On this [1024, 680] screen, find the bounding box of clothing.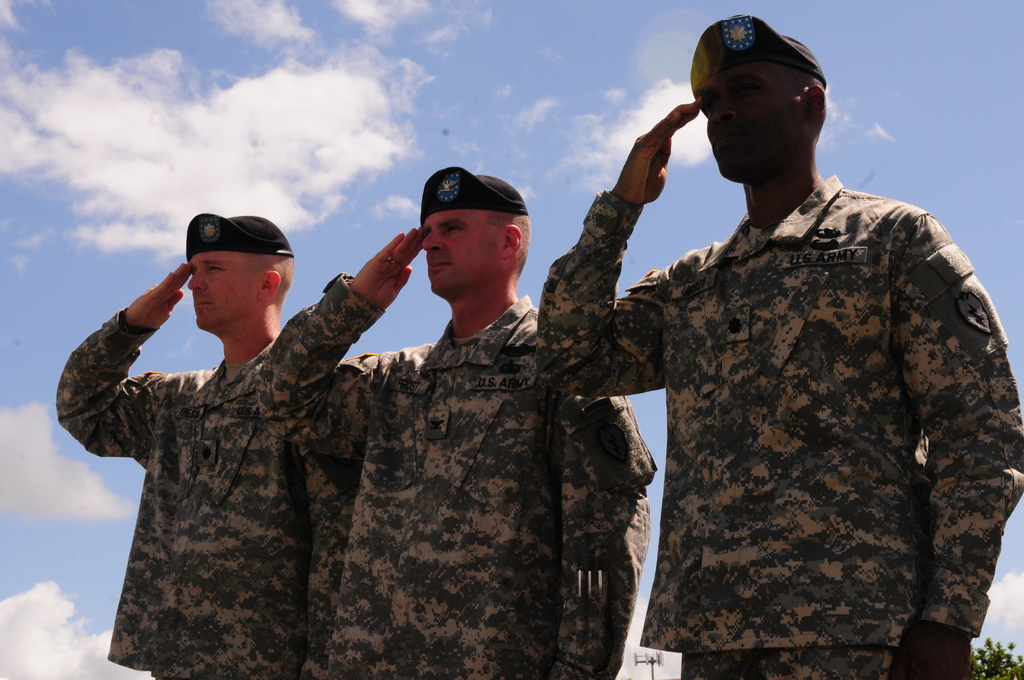
Bounding box: locate(255, 273, 661, 679).
